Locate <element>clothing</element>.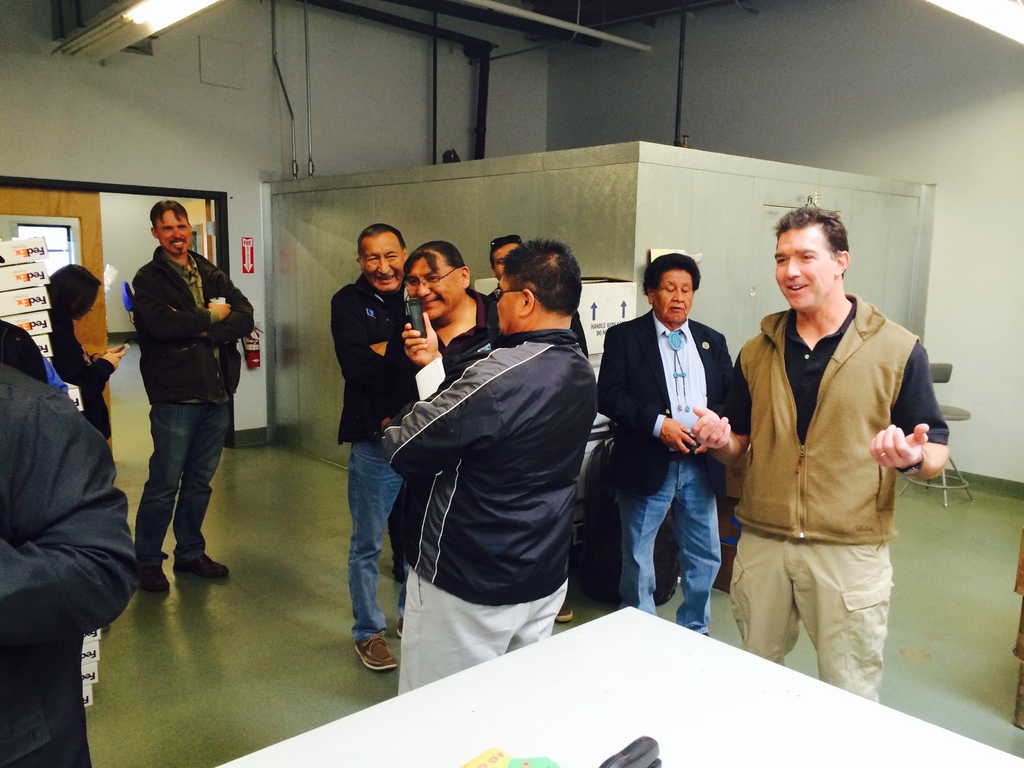
Bounding box: [left=315, top=277, right=438, bottom=657].
